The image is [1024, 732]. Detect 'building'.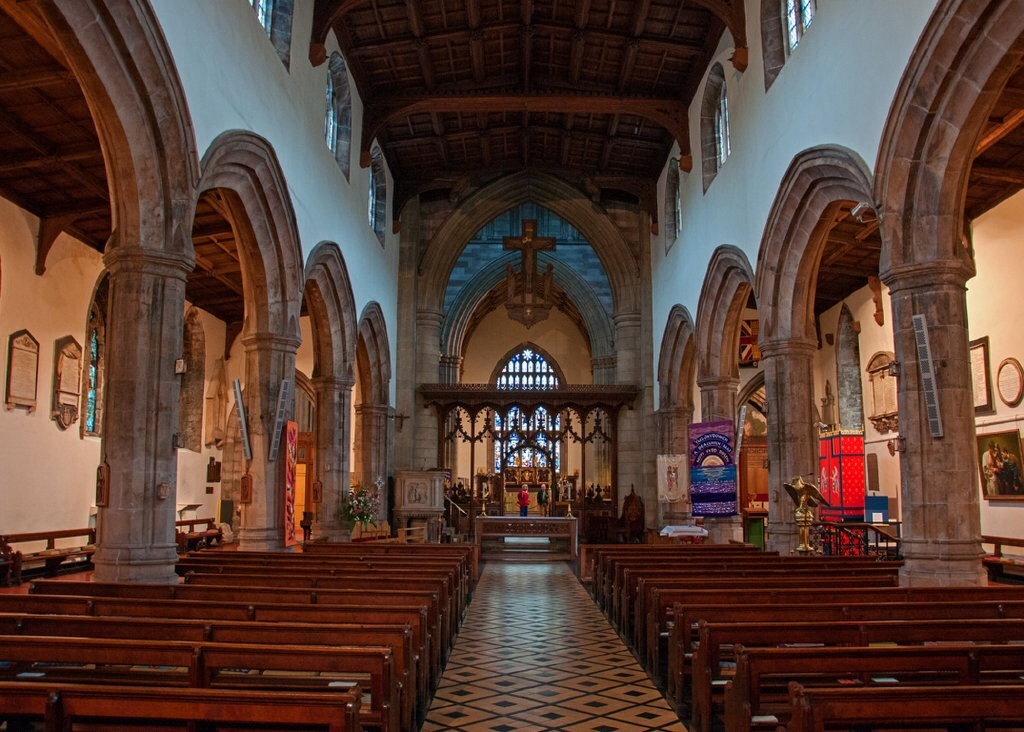
Detection: (0,0,1023,731).
